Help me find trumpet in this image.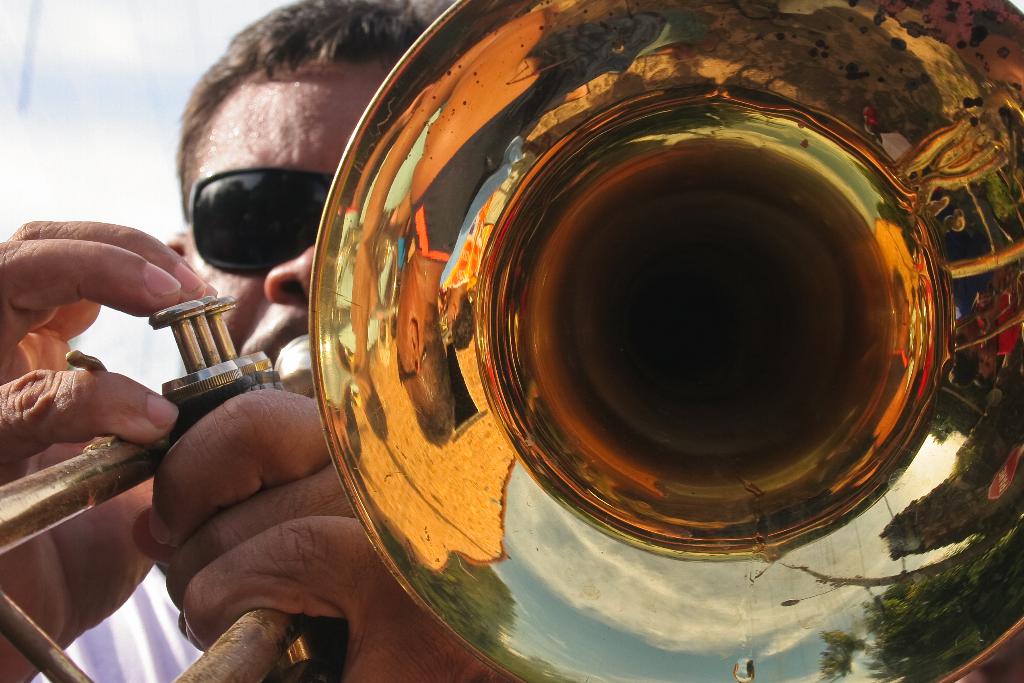
Found it: {"x1": 0, "y1": 0, "x2": 1023, "y2": 682}.
